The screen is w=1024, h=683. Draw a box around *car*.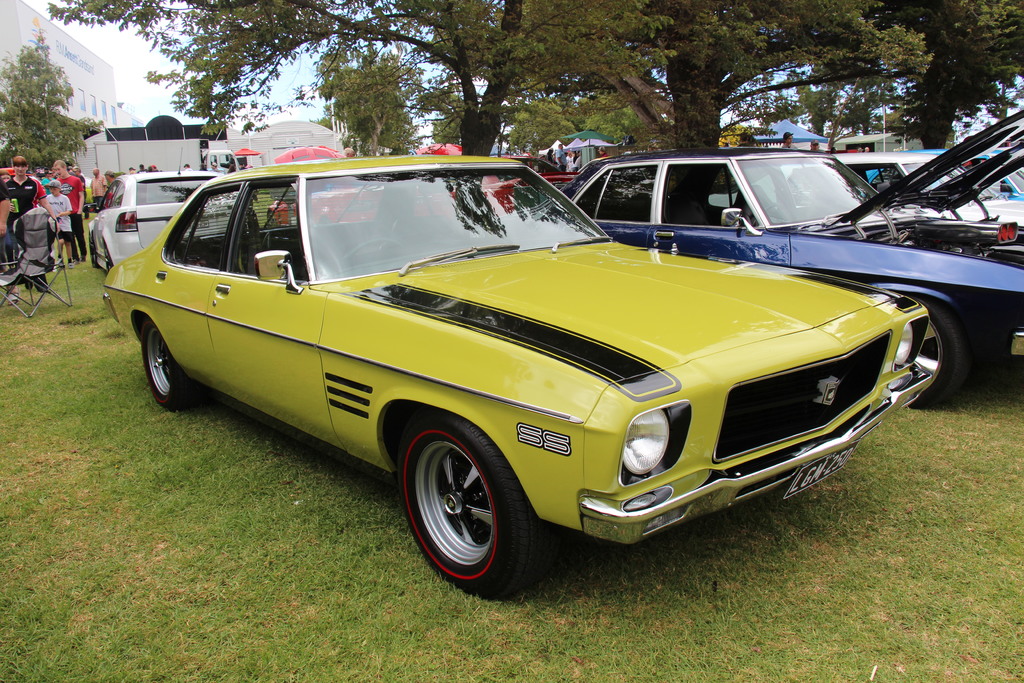
bbox=(106, 150, 941, 600).
